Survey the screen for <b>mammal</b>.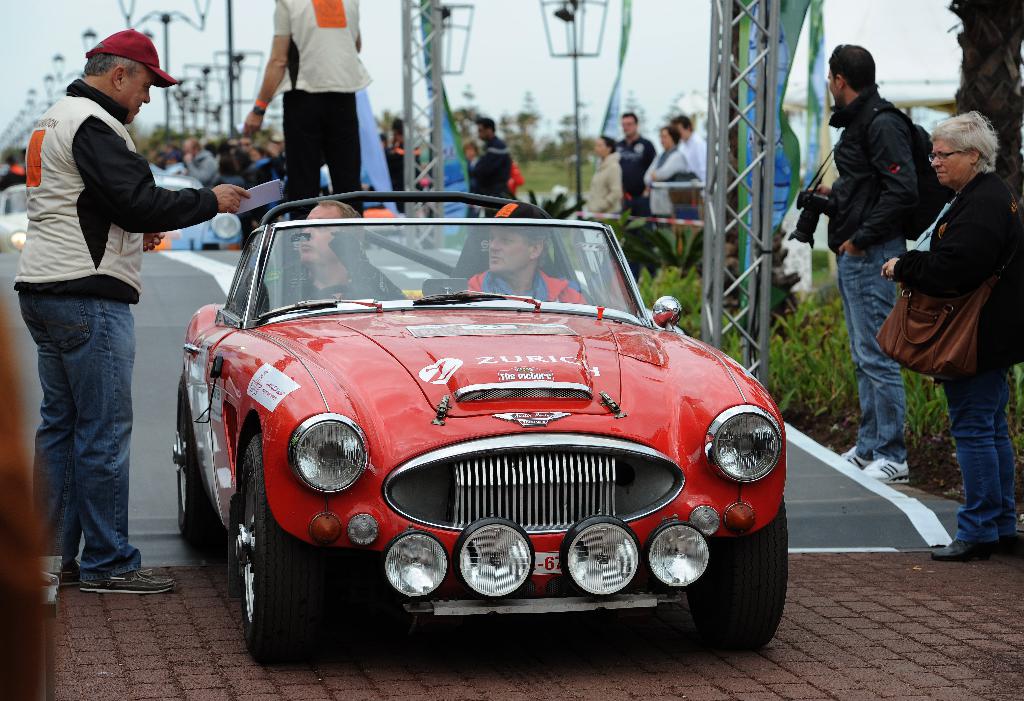
Survey found: [left=644, top=121, right=692, bottom=248].
